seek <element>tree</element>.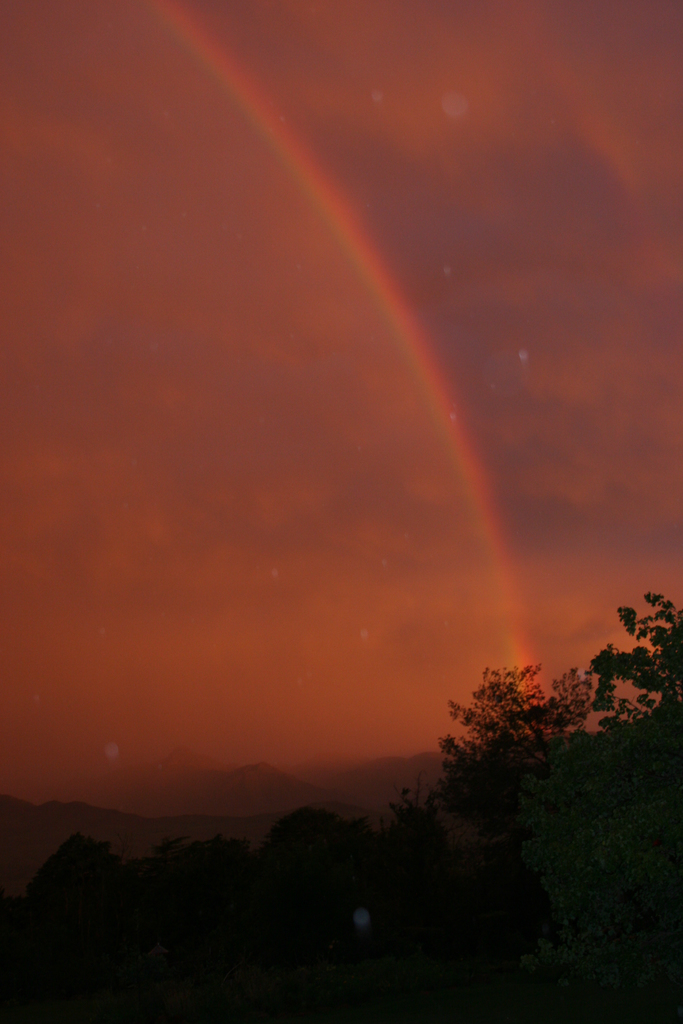
region(409, 635, 613, 901).
